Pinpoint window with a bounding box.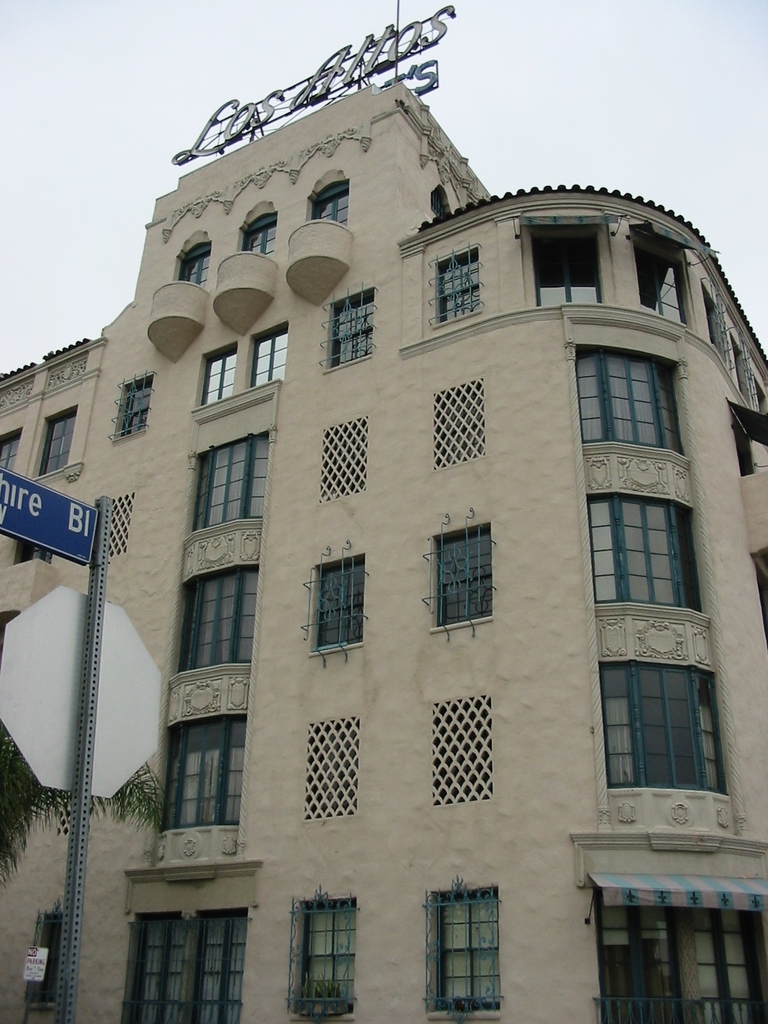
detection(161, 717, 244, 824).
